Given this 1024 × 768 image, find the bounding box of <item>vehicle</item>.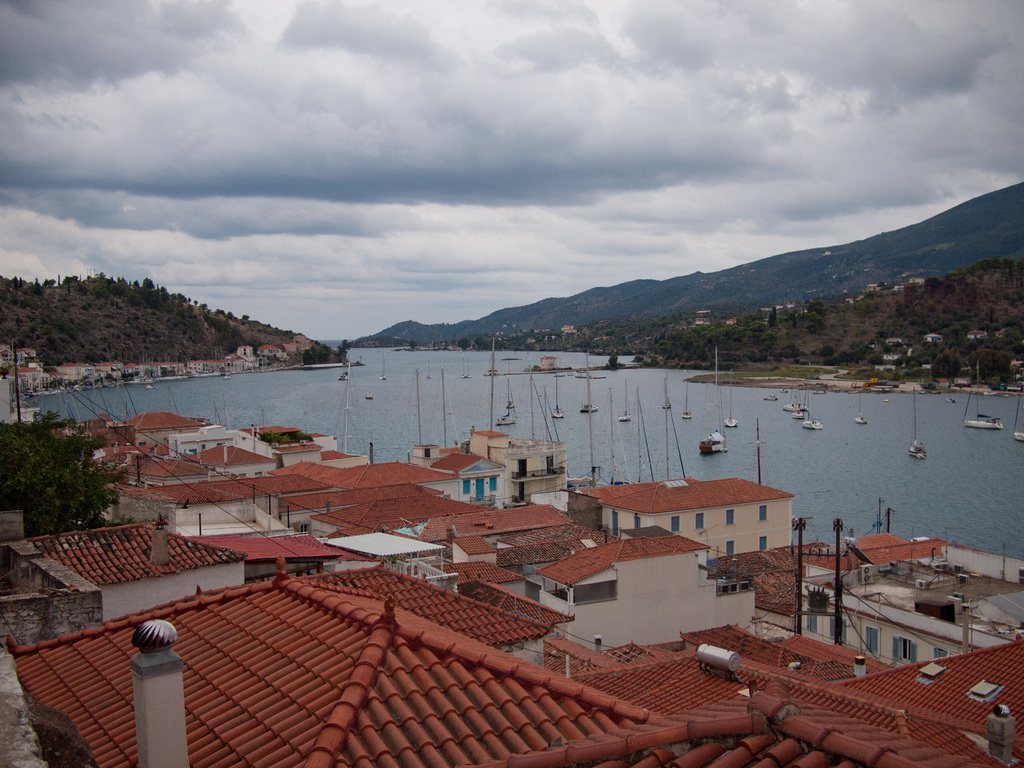
[left=577, top=365, right=609, bottom=381].
